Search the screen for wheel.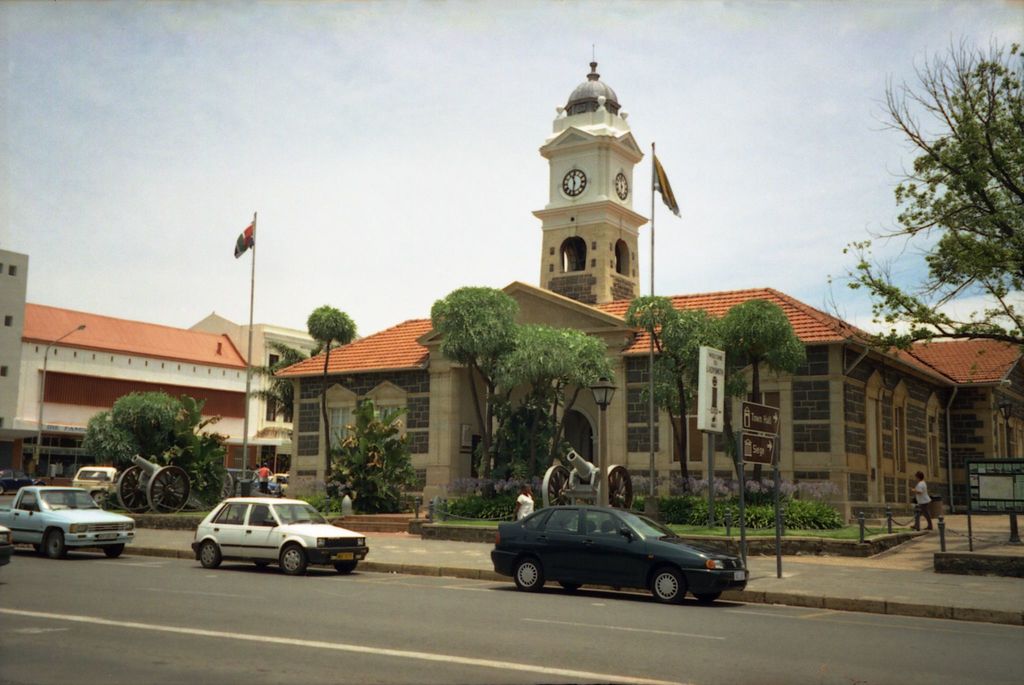
Found at [47, 532, 68, 558].
